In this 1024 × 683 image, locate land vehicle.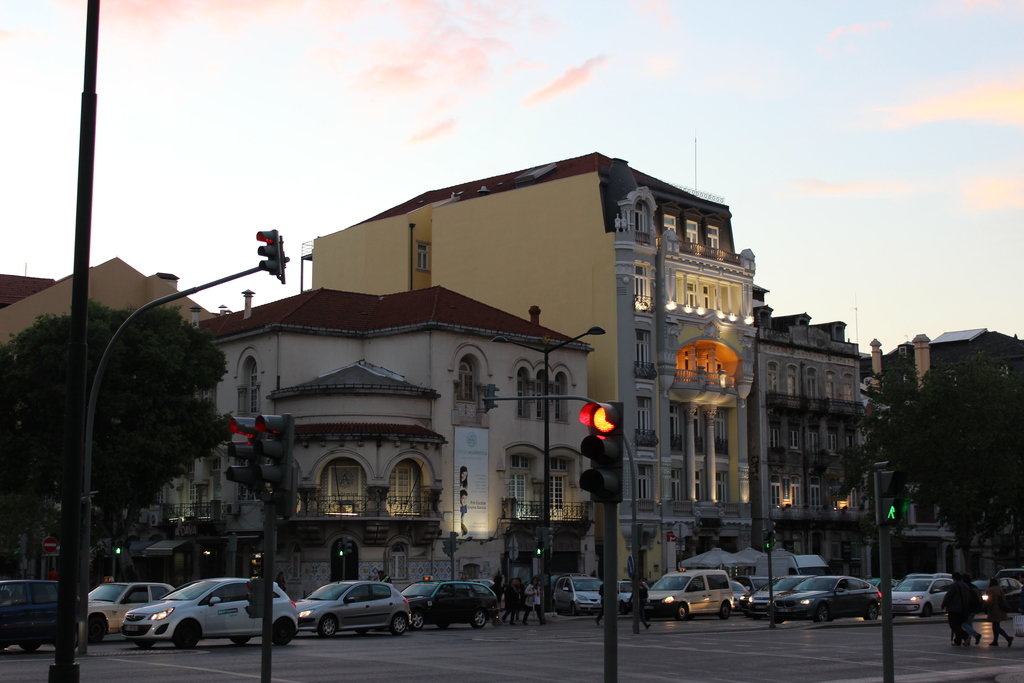
Bounding box: crop(637, 568, 735, 627).
